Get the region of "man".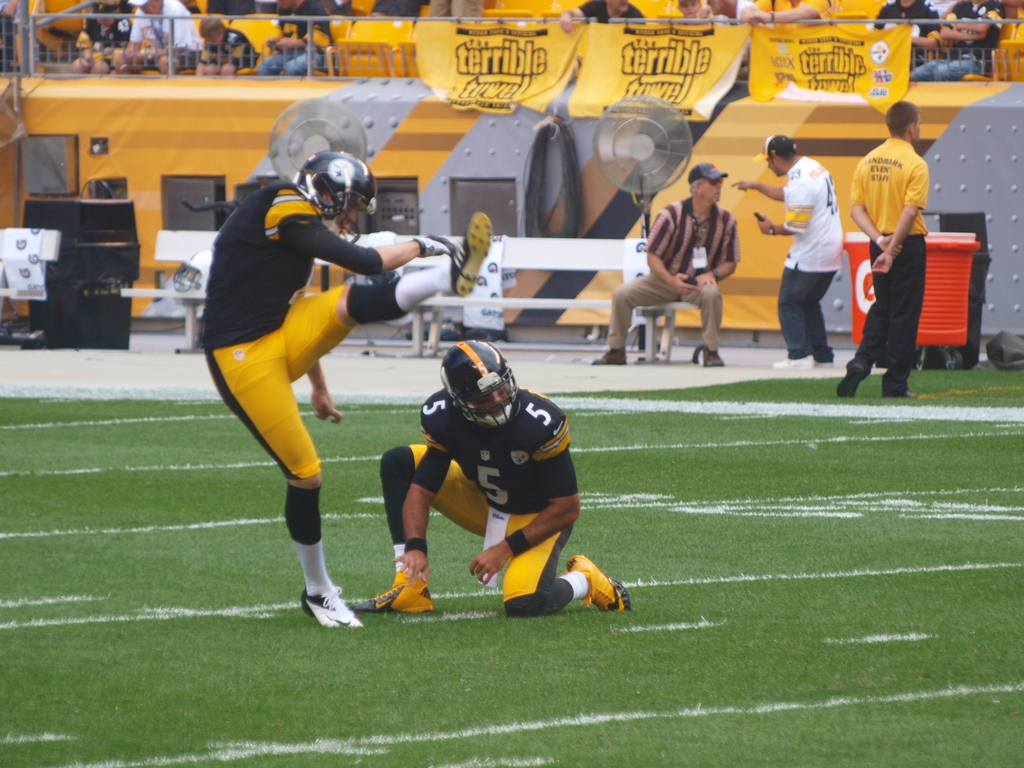
BBox(589, 159, 739, 369).
